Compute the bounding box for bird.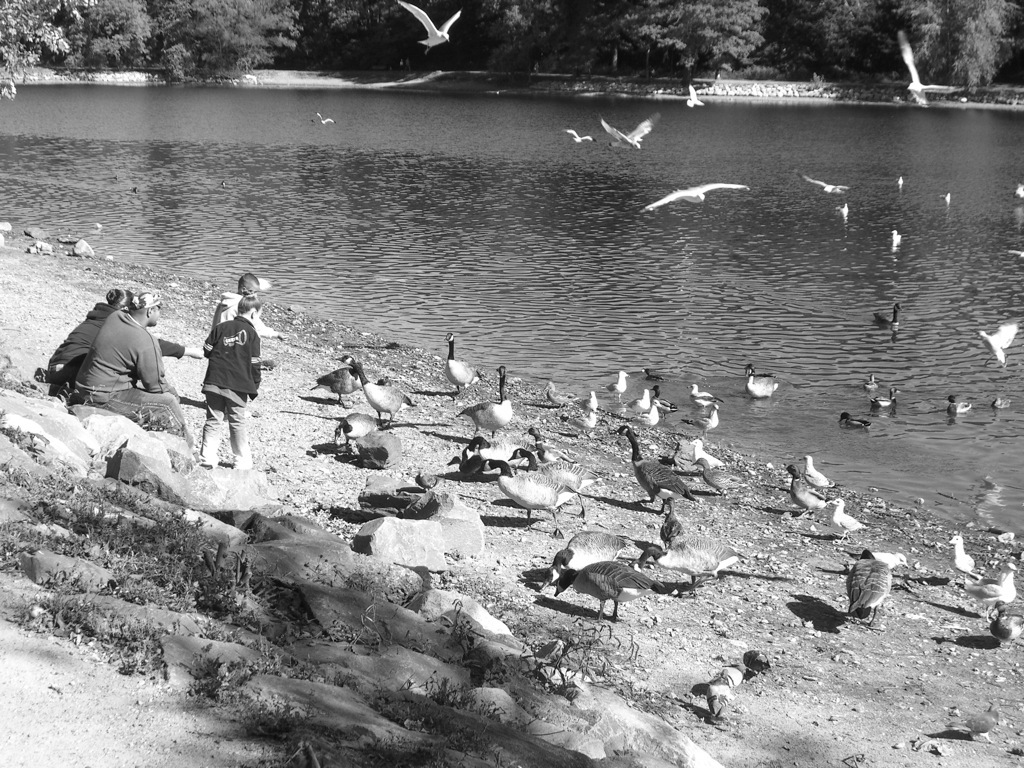
<region>849, 544, 894, 628</region>.
